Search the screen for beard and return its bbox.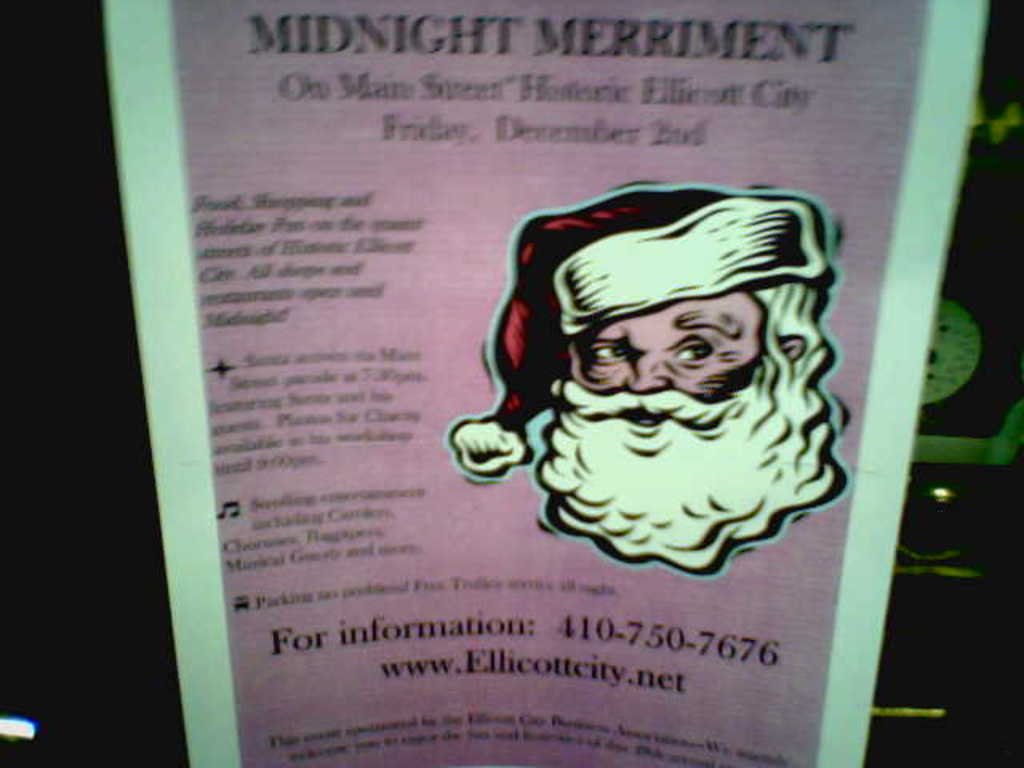
Found: 538,341,842,576.
